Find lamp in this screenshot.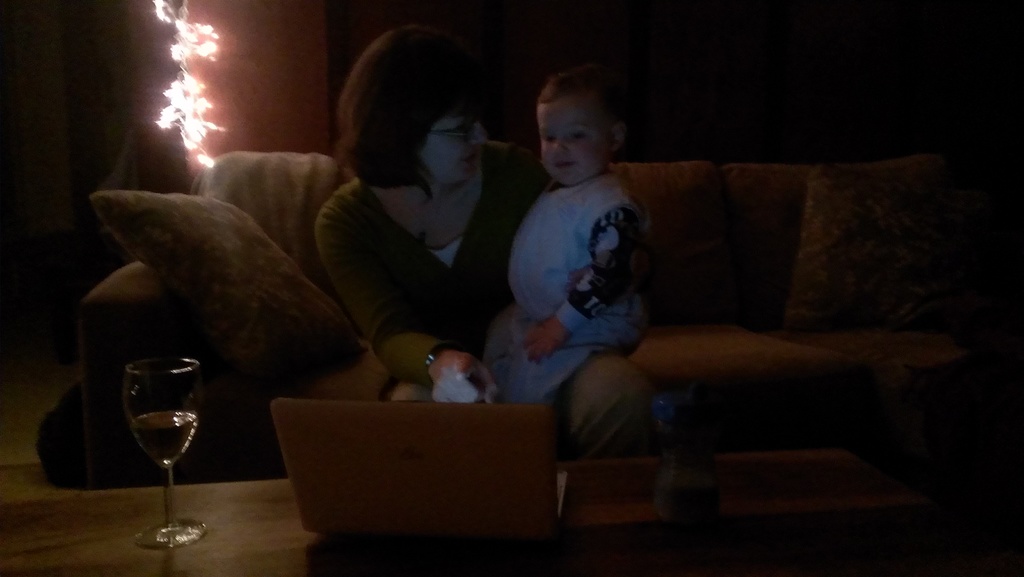
The bounding box for lamp is box=[151, 0, 225, 168].
